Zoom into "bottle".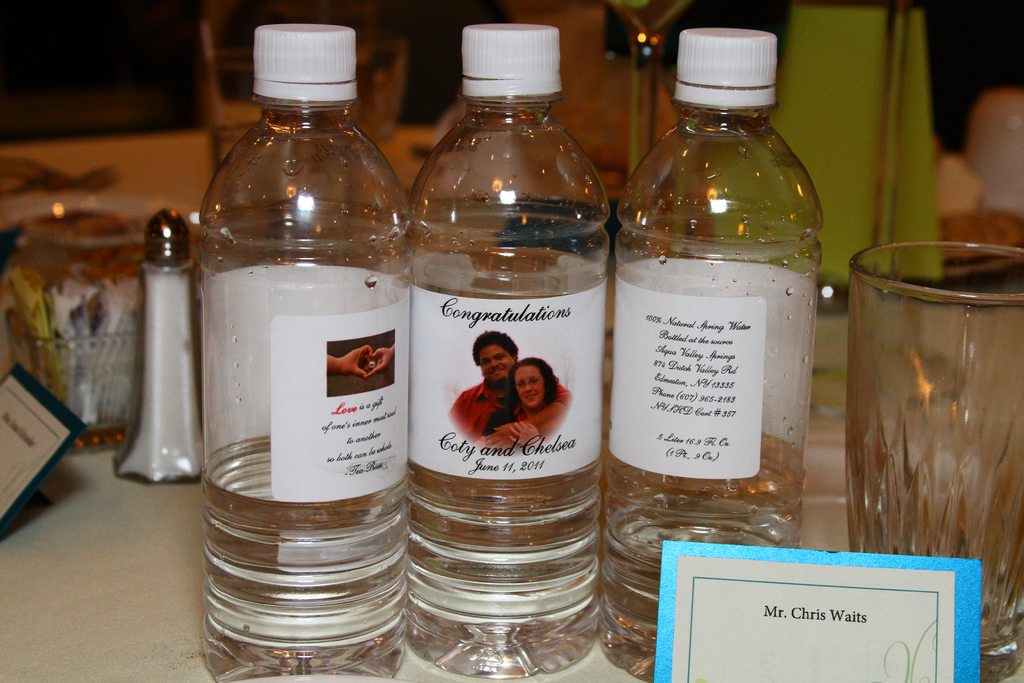
Zoom target: box=[202, 26, 410, 682].
